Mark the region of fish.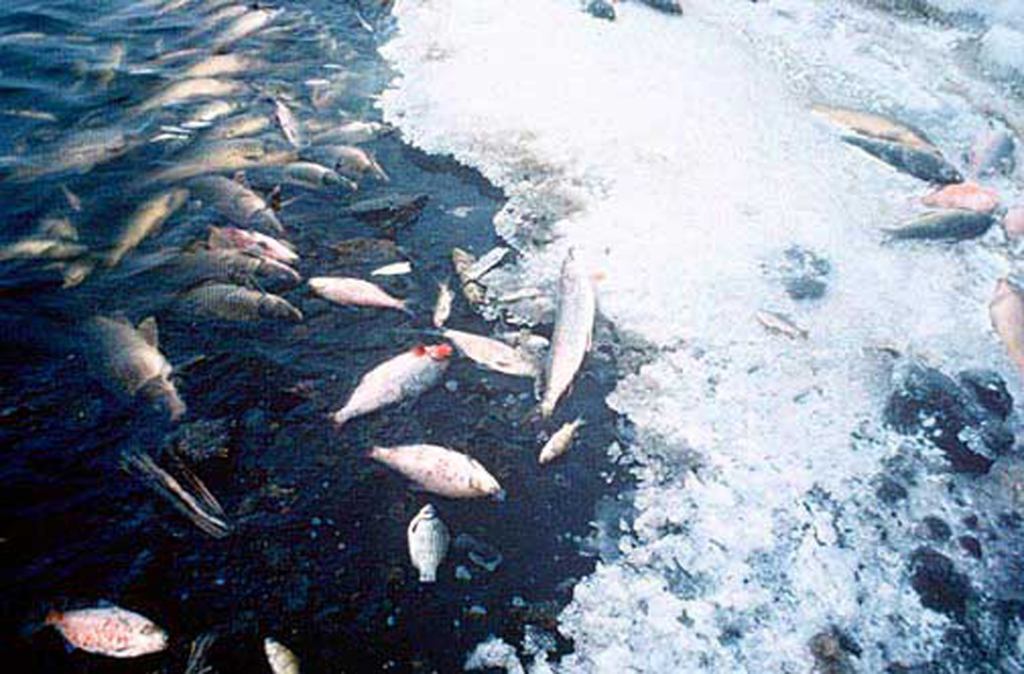
Region: box(977, 281, 1023, 391).
